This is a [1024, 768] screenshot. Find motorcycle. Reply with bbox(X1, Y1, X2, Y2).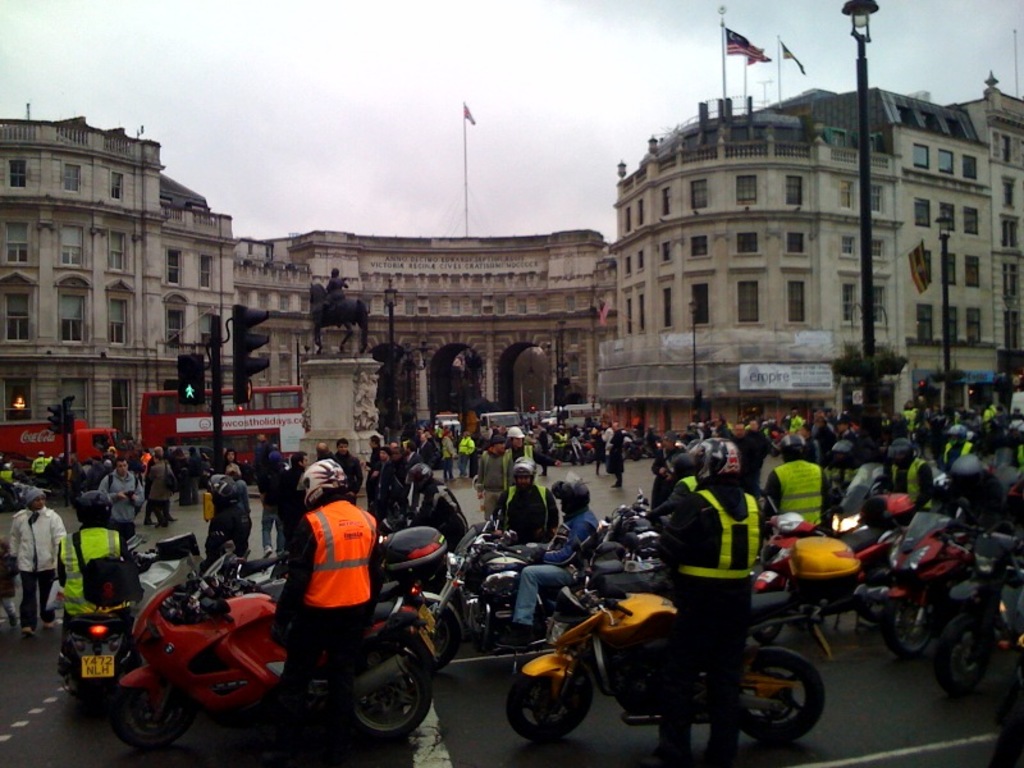
bbox(44, 612, 137, 718).
